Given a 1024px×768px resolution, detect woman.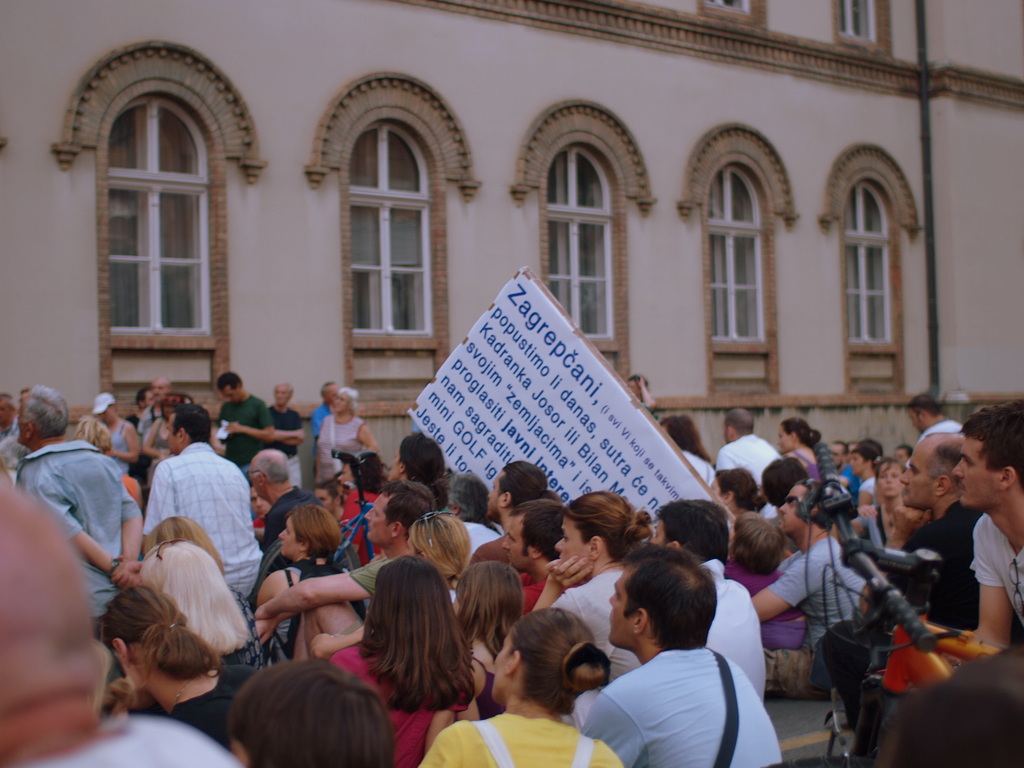
(144, 533, 246, 661).
